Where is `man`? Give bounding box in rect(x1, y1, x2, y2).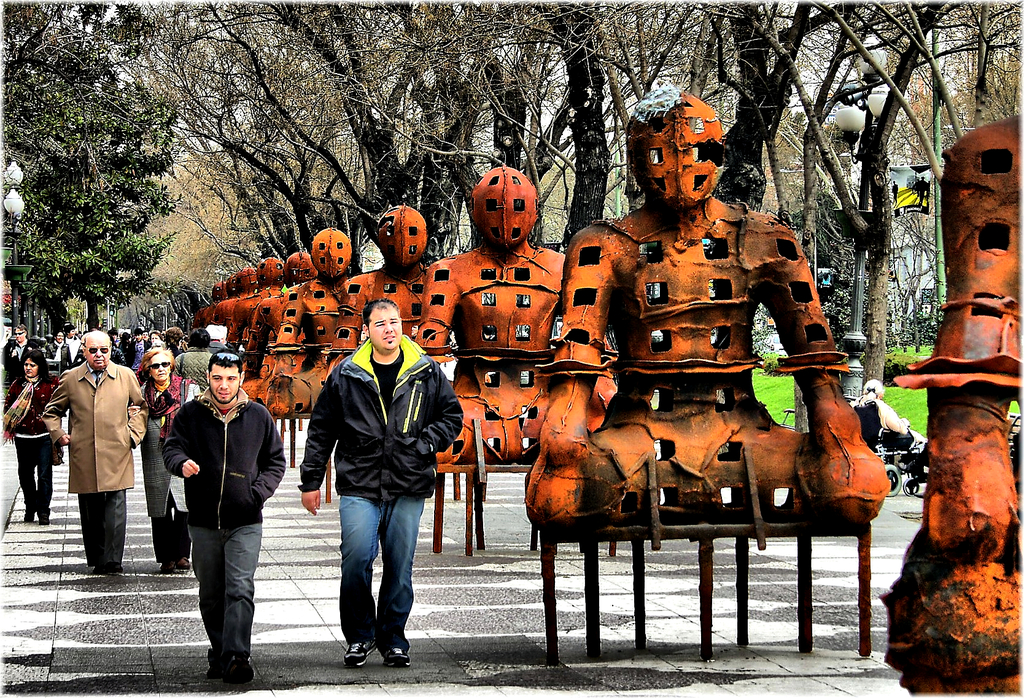
rect(157, 348, 289, 679).
